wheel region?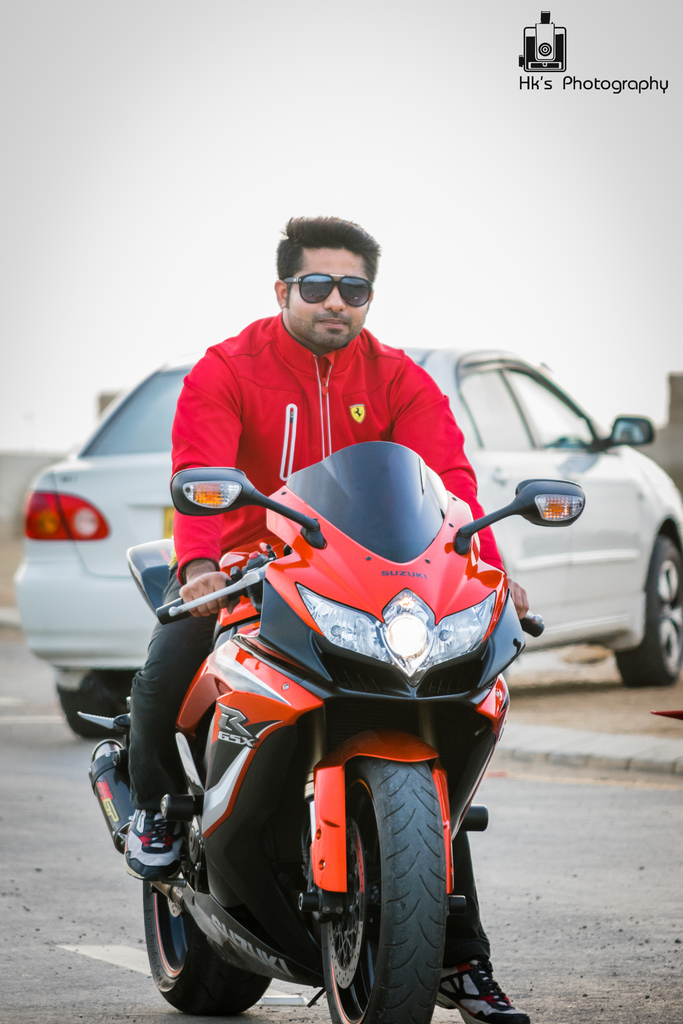
locate(138, 881, 273, 1020)
